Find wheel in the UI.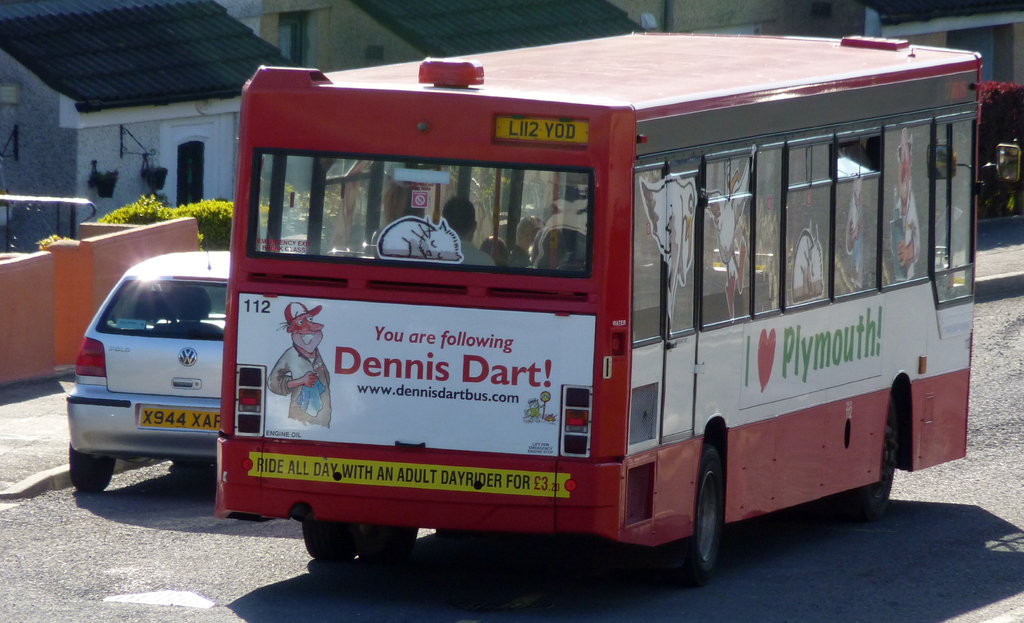
UI element at Rect(861, 414, 903, 515).
